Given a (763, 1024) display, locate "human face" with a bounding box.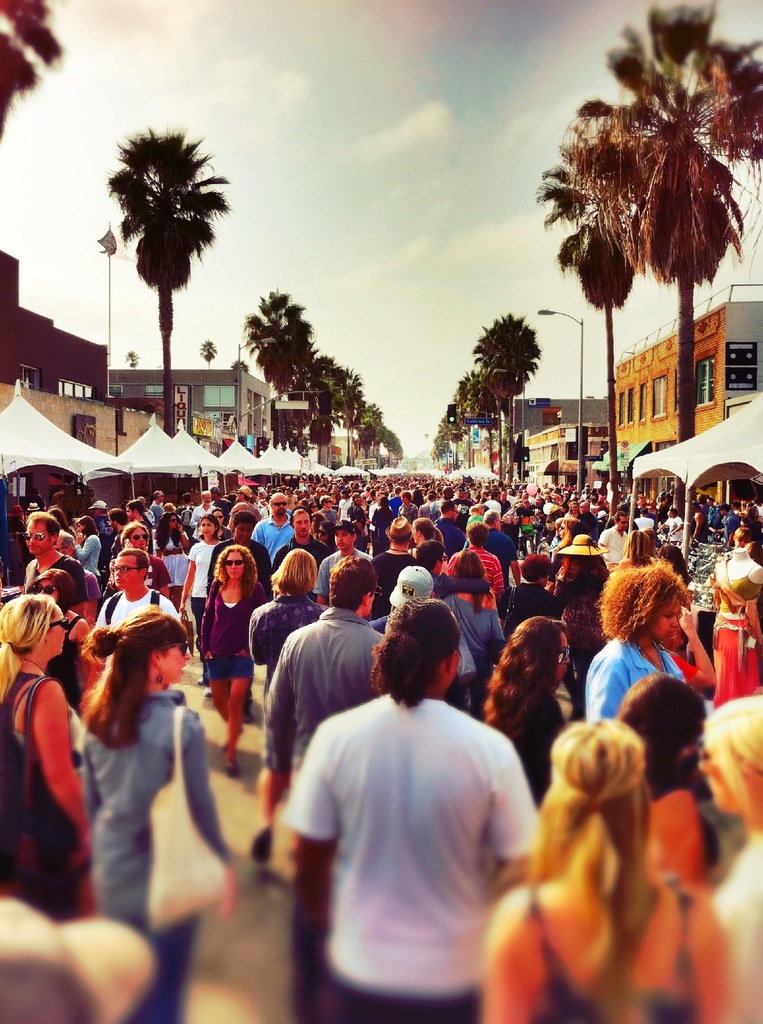
Located: region(199, 490, 213, 504).
